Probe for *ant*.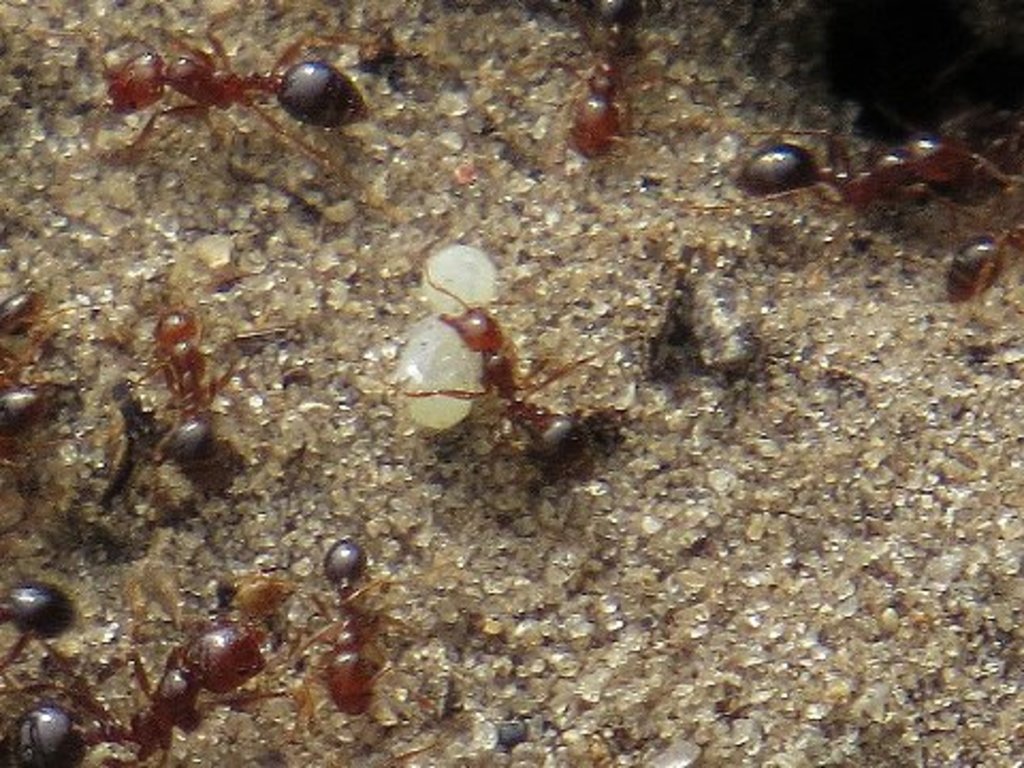
Probe result: Rect(542, 2, 676, 160).
